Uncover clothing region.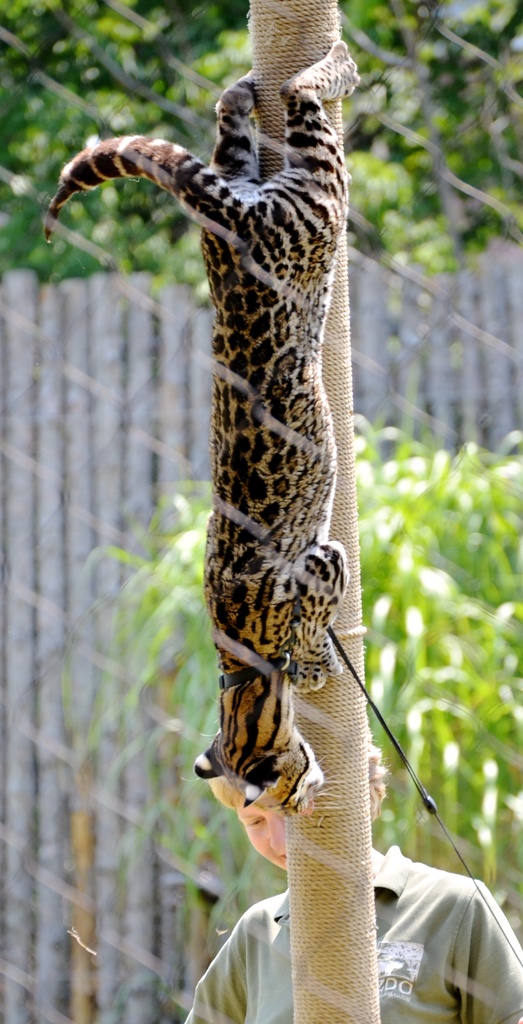
Uncovered: 188 846 522 1023.
